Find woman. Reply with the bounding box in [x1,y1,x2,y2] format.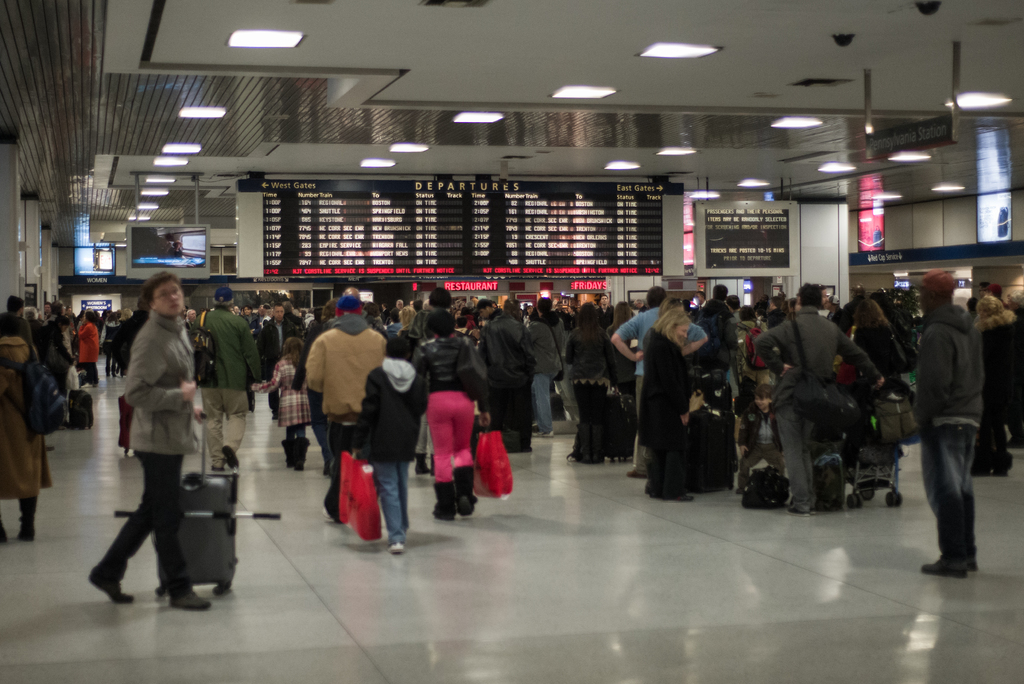
[764,298,884,517].
